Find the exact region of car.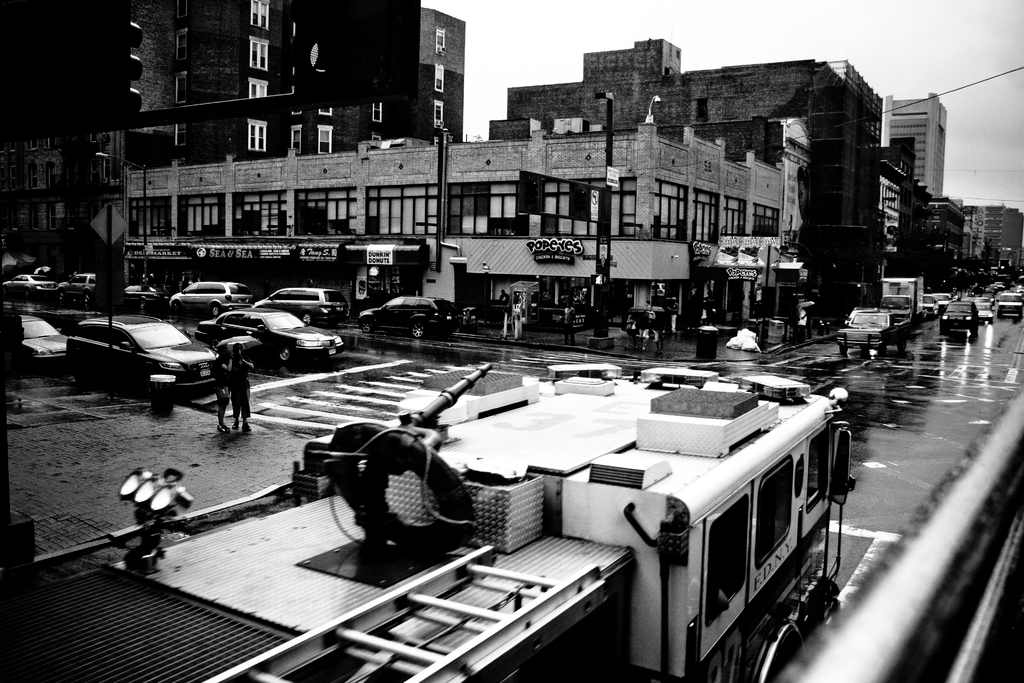
Exact region: <region>972, 304, 995, 323</region>.
